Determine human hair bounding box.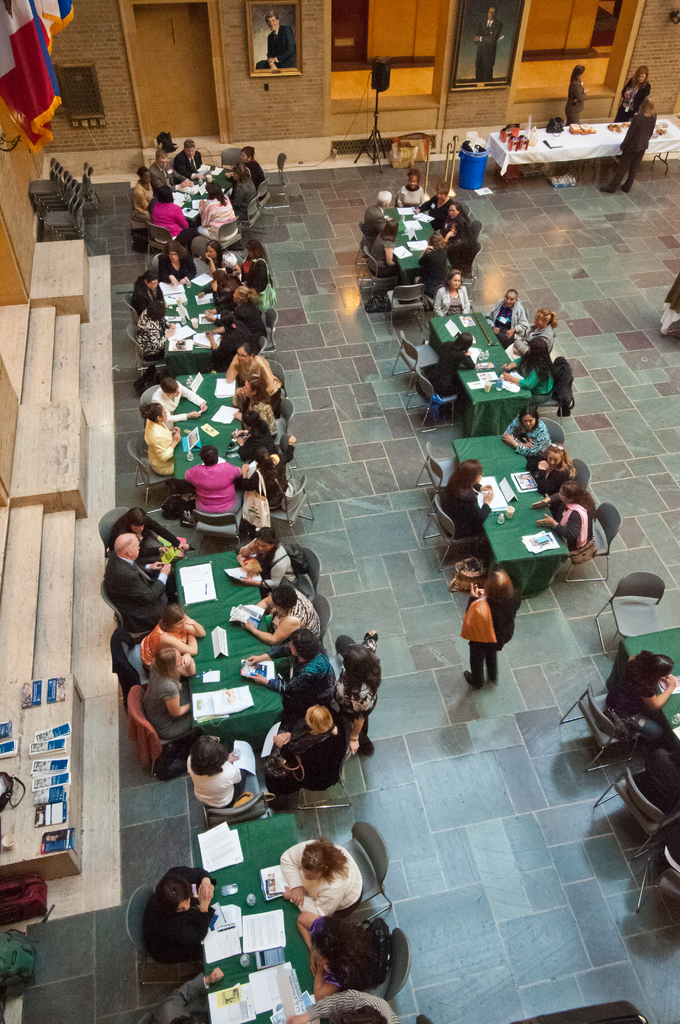
Determined: 142:398:161:422.
